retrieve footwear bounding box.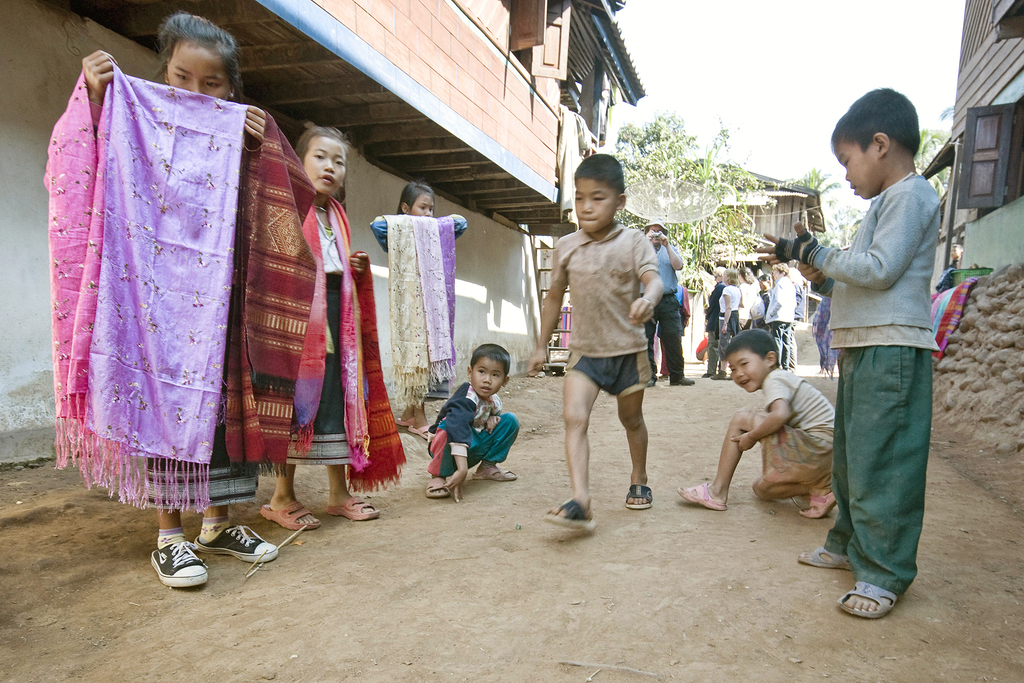
Bounding box: bbox(676, 483, 726, 509).
